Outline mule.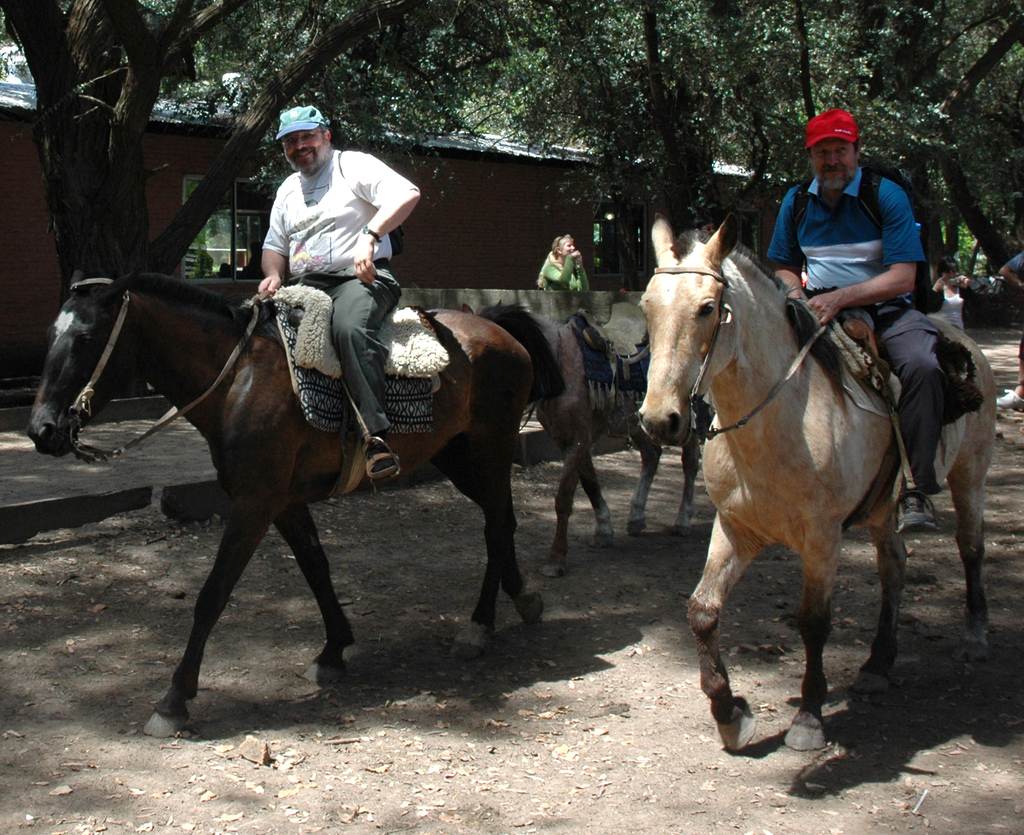
Outline: (x1=22, y1=271, x2=538, y2=738).
